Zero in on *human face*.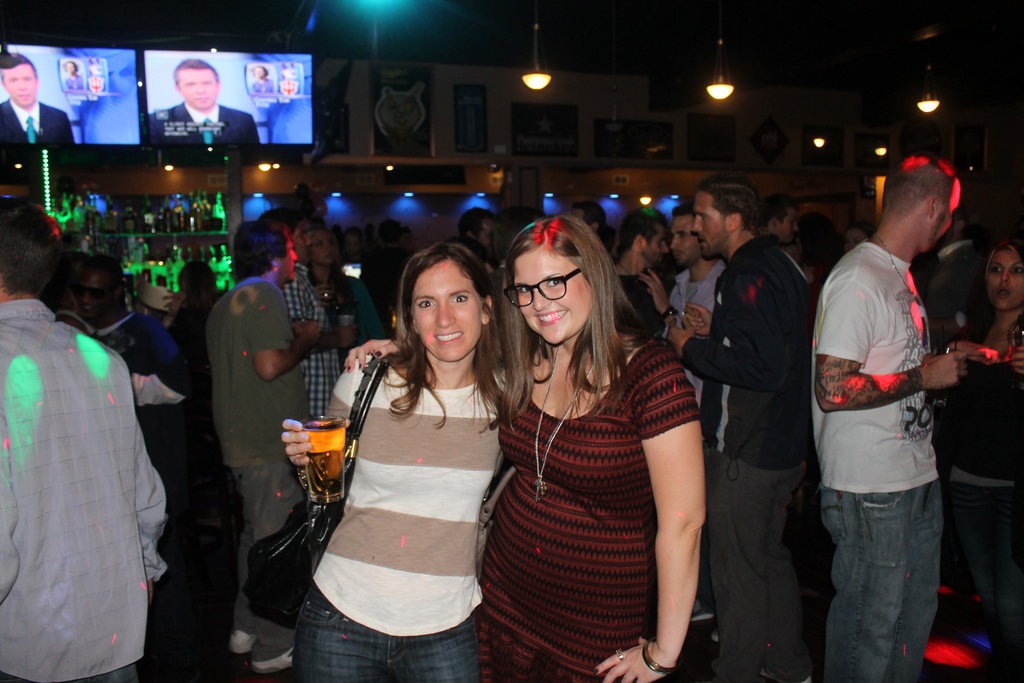
Zeroed in: locate(645, 217, 664, 270).
